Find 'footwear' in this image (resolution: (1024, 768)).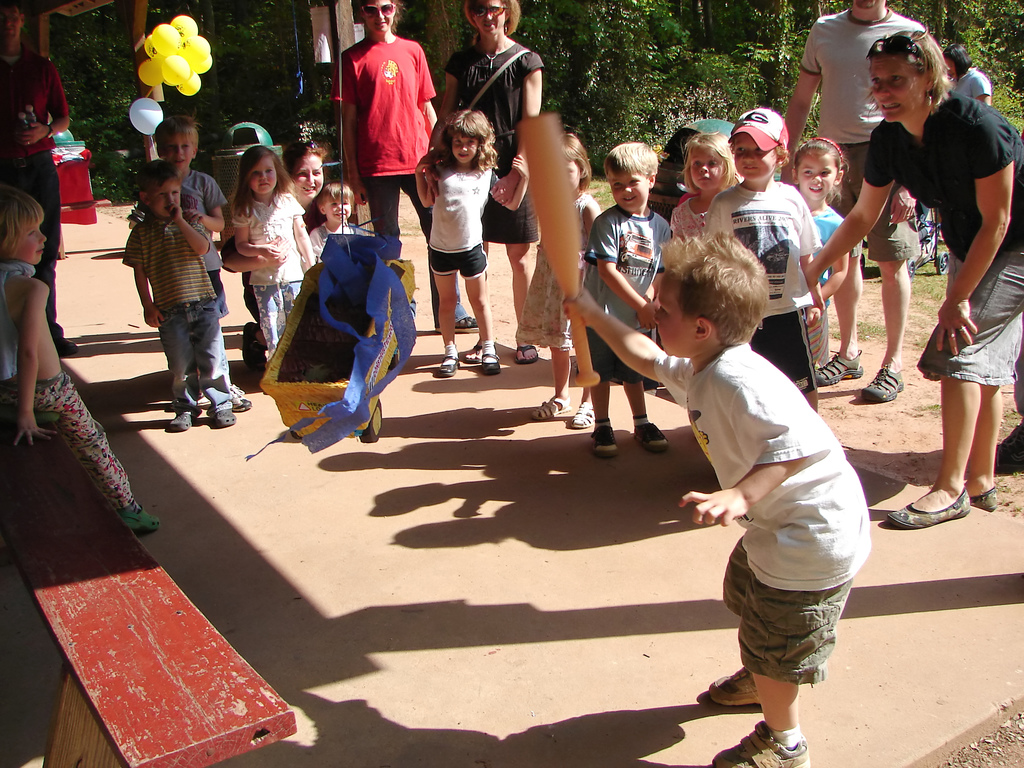
locate(480, 349, 501, 376).
